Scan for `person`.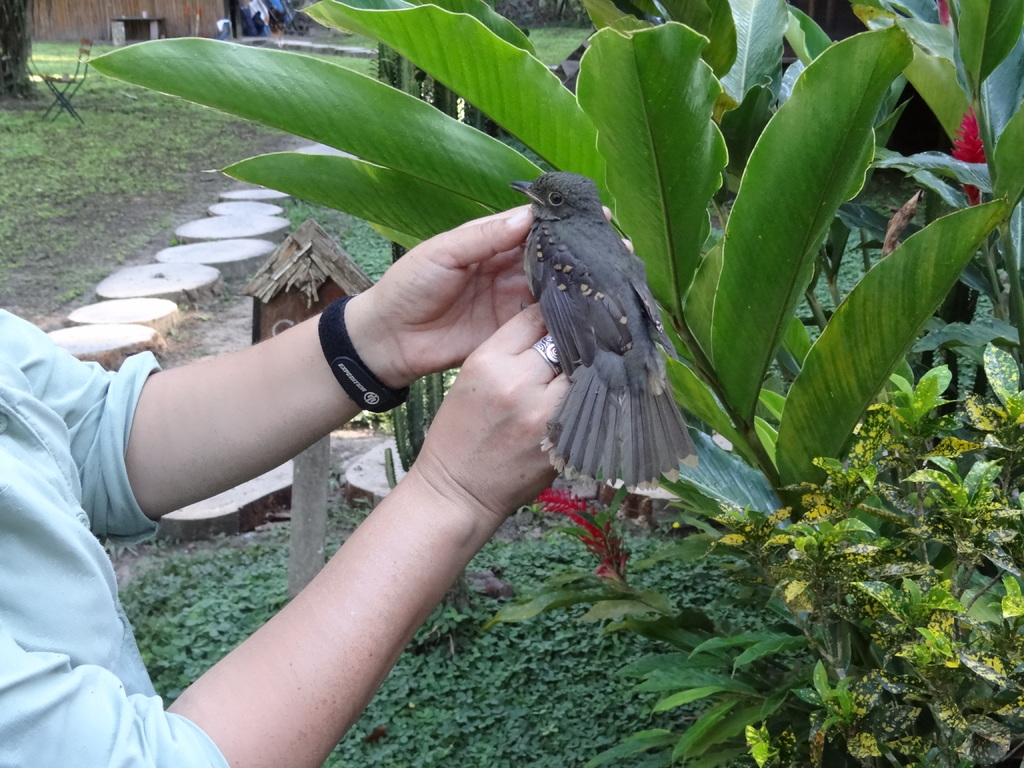
Scan result: <box>0,201,636,767</box>.
